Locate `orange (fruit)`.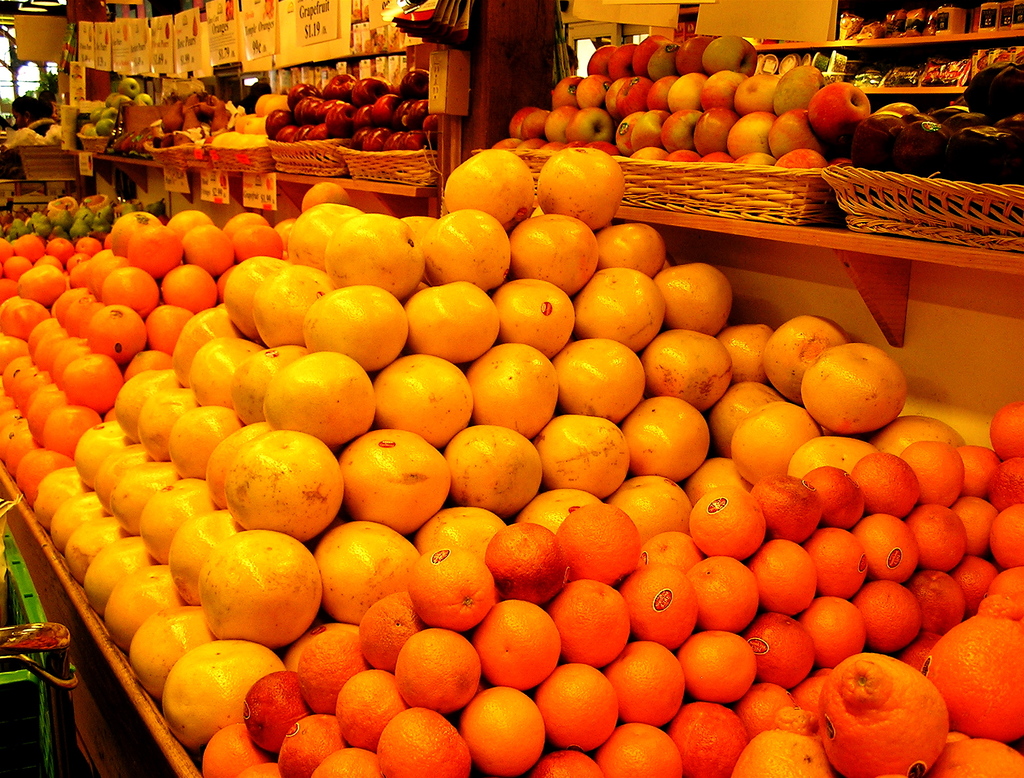
Bounding box: select_region(161, 255, 217, 310).
